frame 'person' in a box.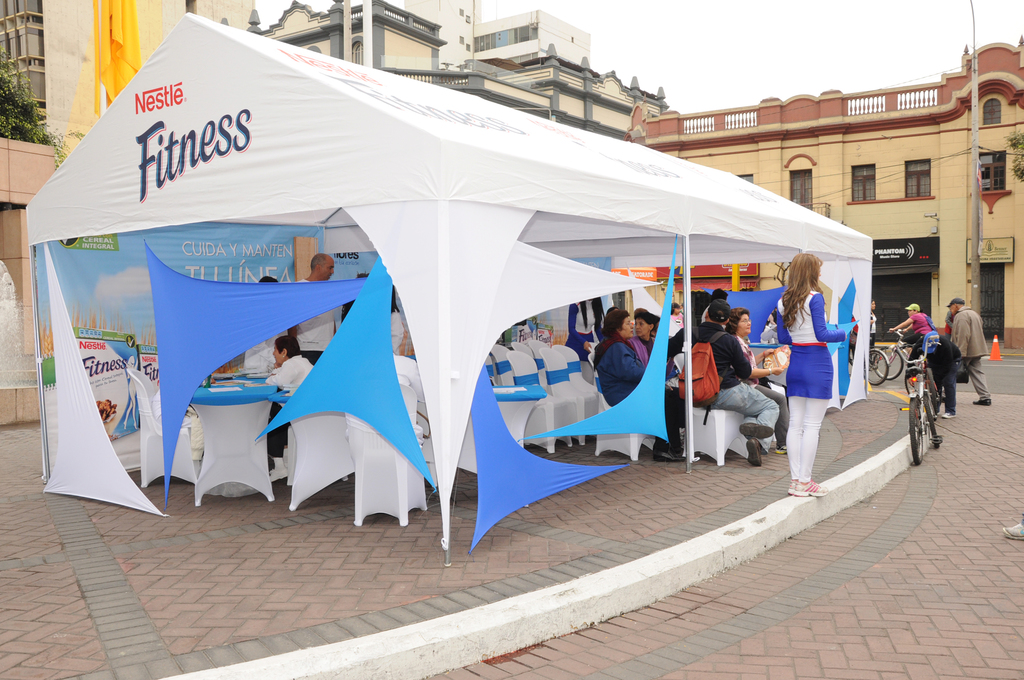
locate(729, 309, 787, 420).
